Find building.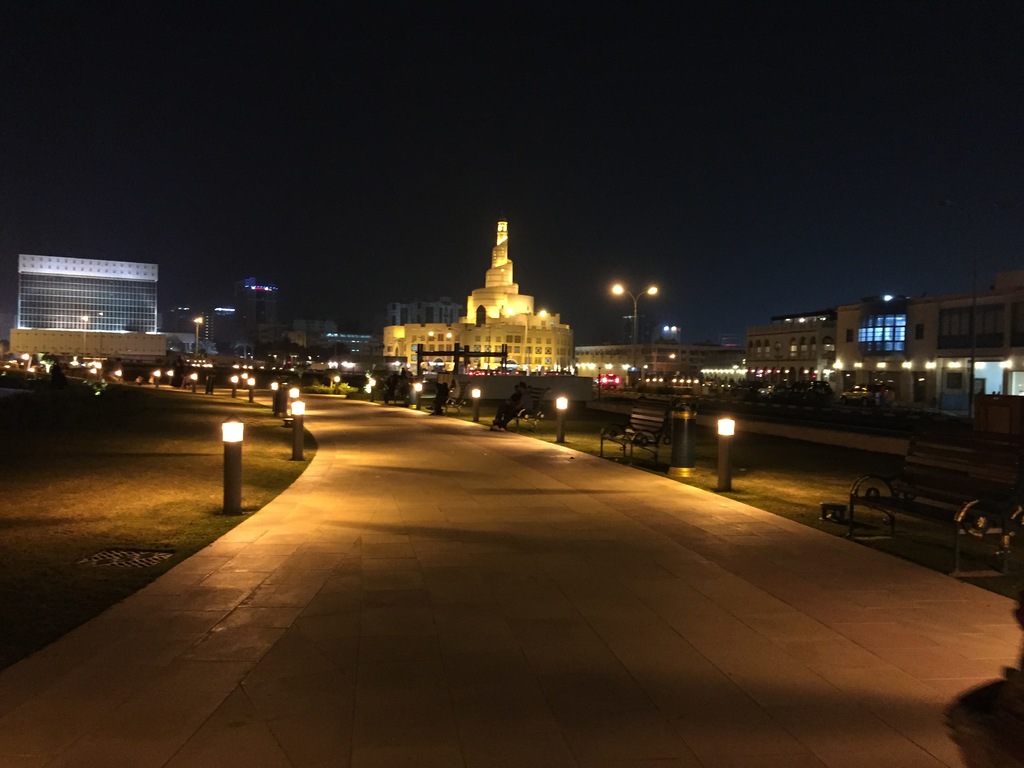
rect(747, 274, 1023, 431).
